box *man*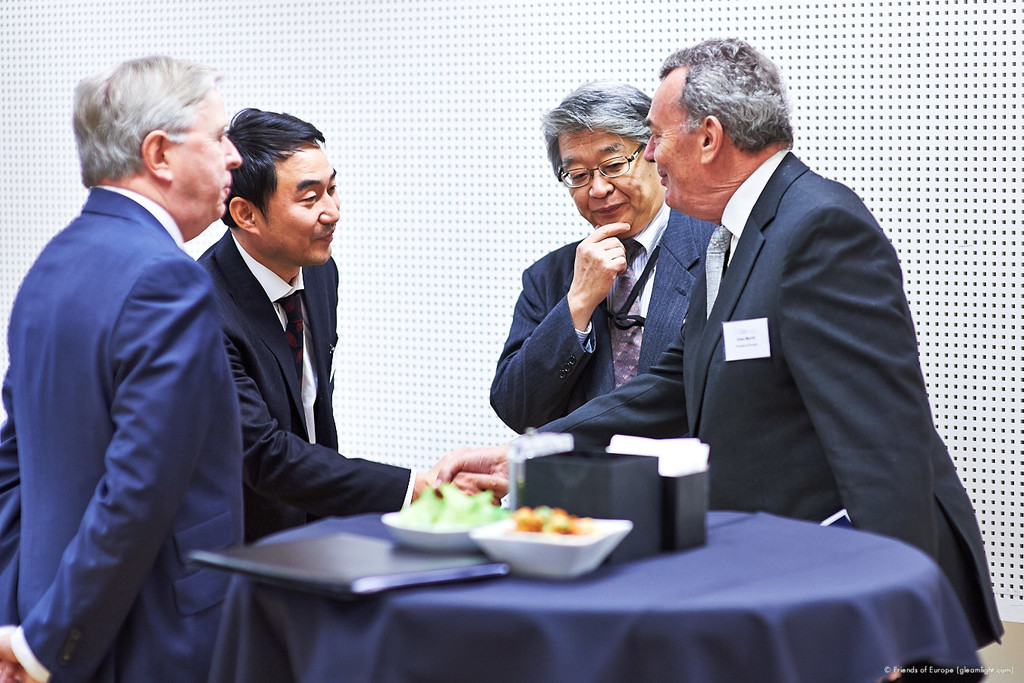
[193, 106, 476, 521]
